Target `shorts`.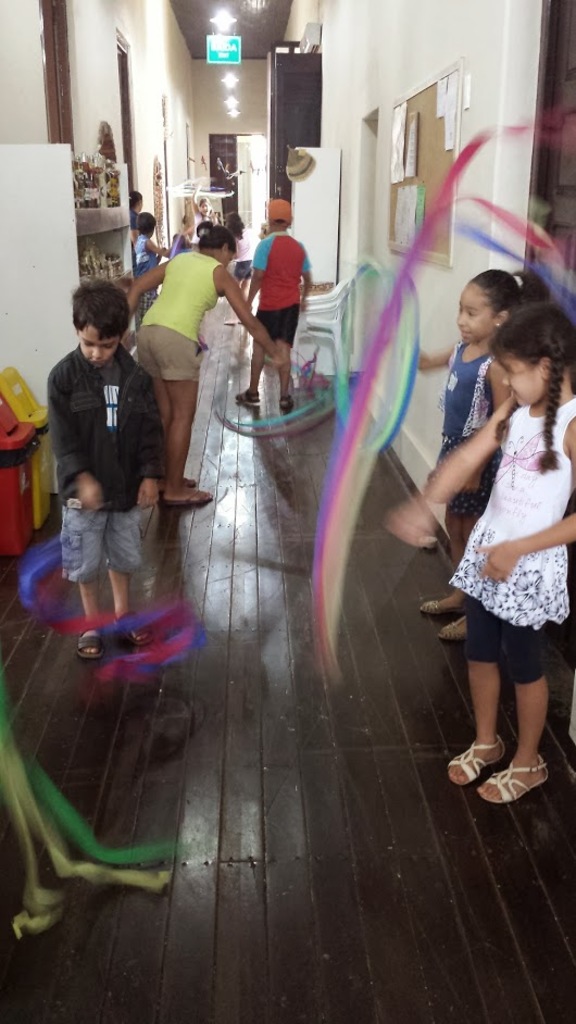
Target region: 54,513,145,583.
